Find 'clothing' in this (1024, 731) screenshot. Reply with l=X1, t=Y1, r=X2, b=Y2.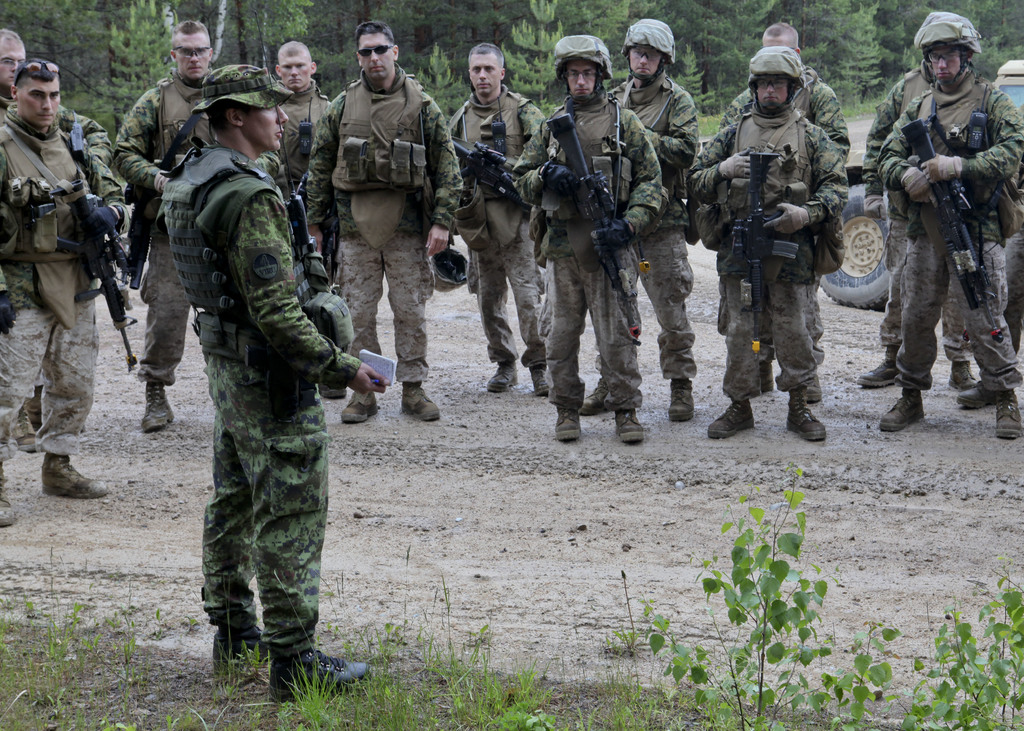
l=260, t=81, r=332, b=215.
